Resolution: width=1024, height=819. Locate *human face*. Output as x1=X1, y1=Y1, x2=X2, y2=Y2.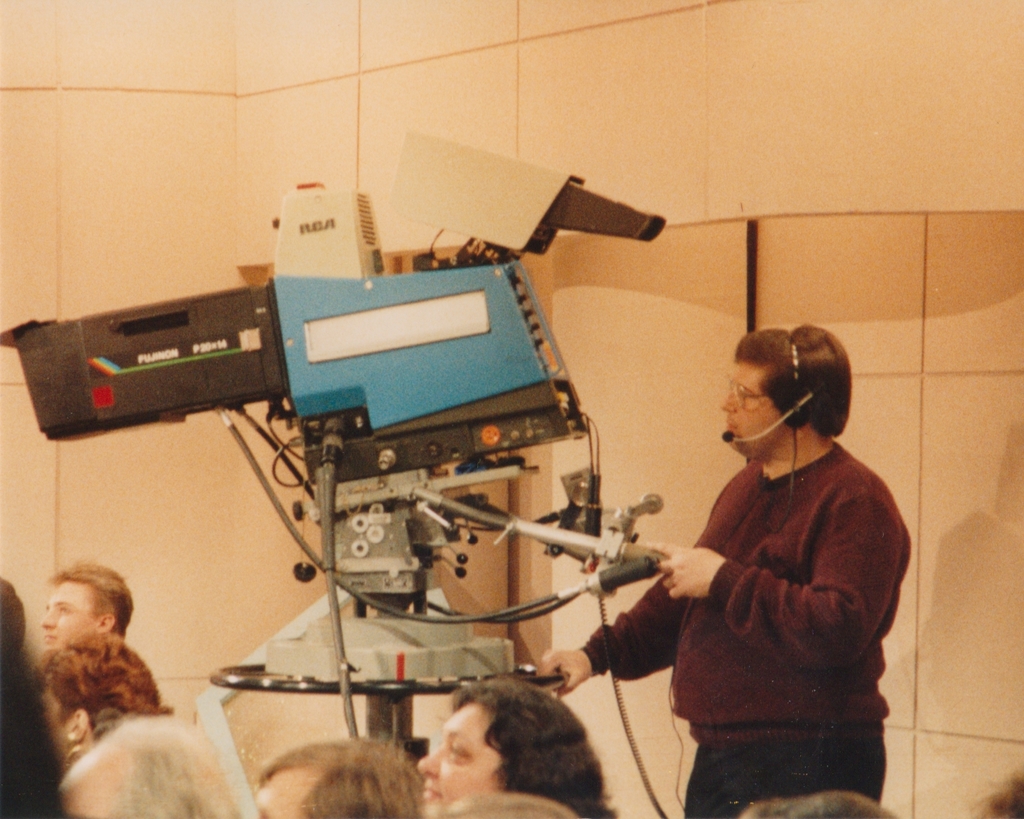
x1=418, y1=695, x2=502, y2=806.
